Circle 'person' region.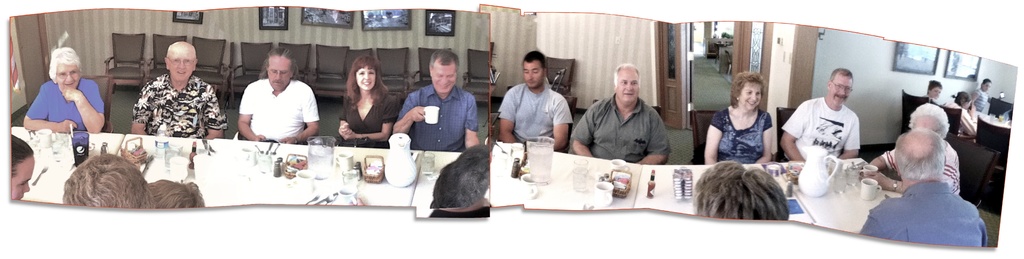
Region: select_region(239, 44, 320, 143).
